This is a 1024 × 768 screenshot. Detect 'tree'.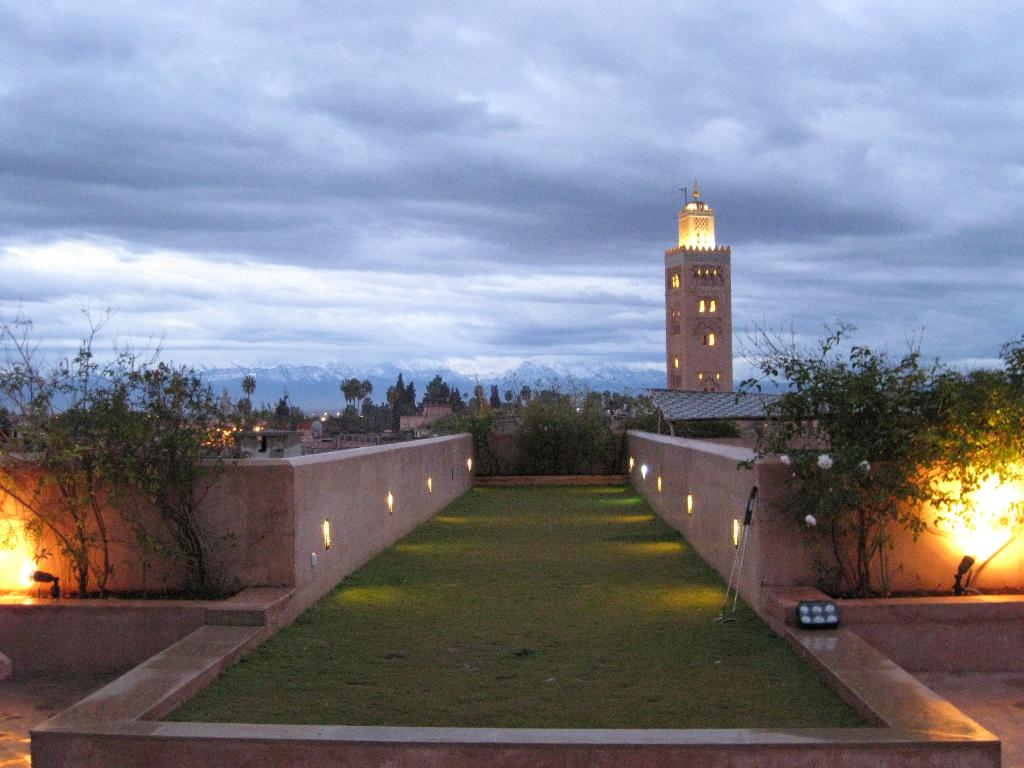
[505, 387, 515, 403].
